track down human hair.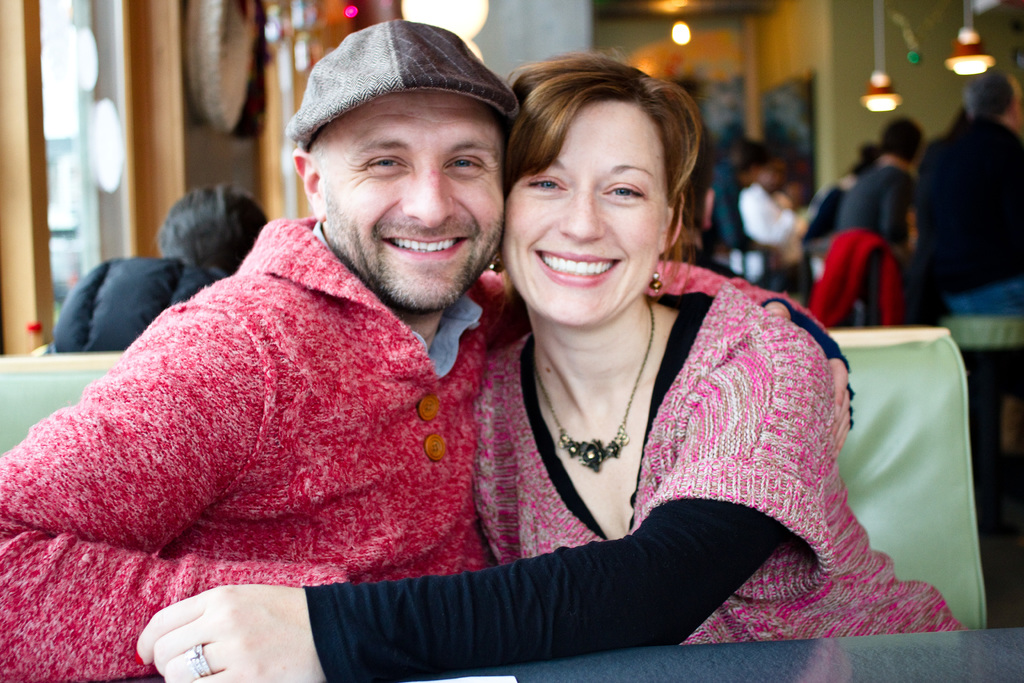
Tracked to box(877, 114, 926, 164).
